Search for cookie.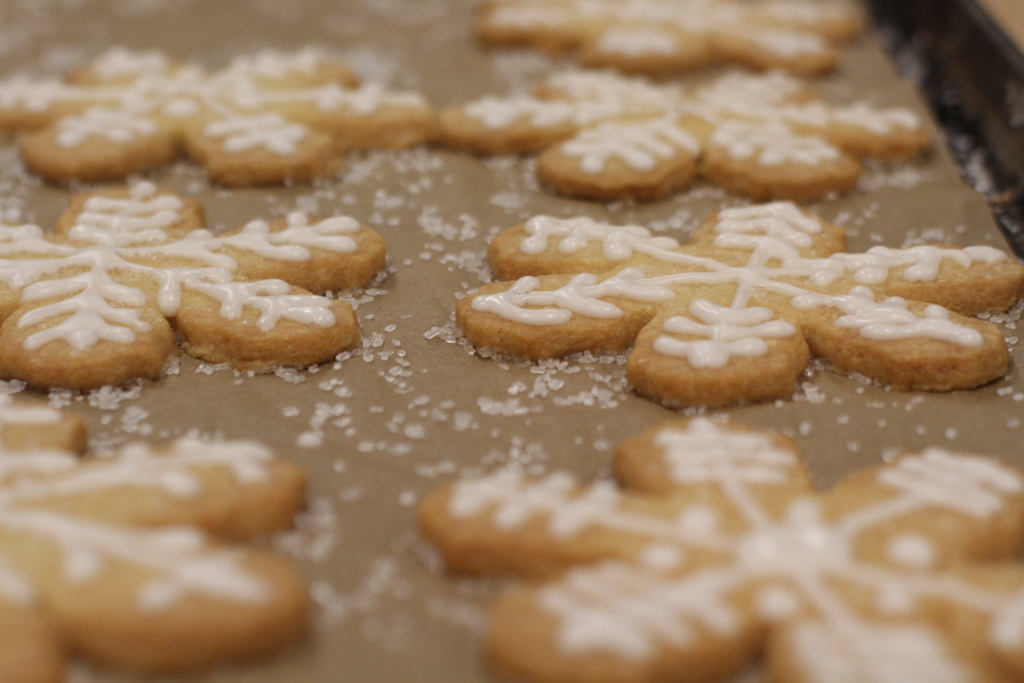
Found at <region>452, 197, 1023, 408</region>.
